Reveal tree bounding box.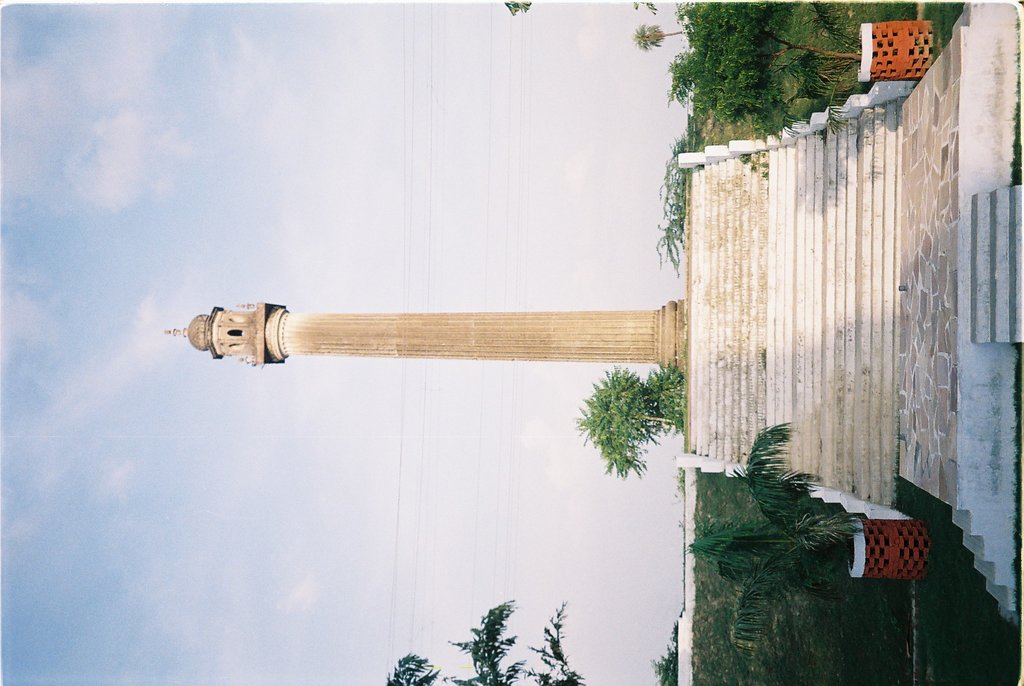
Revealed: <box>668,0,854,131</box>.
